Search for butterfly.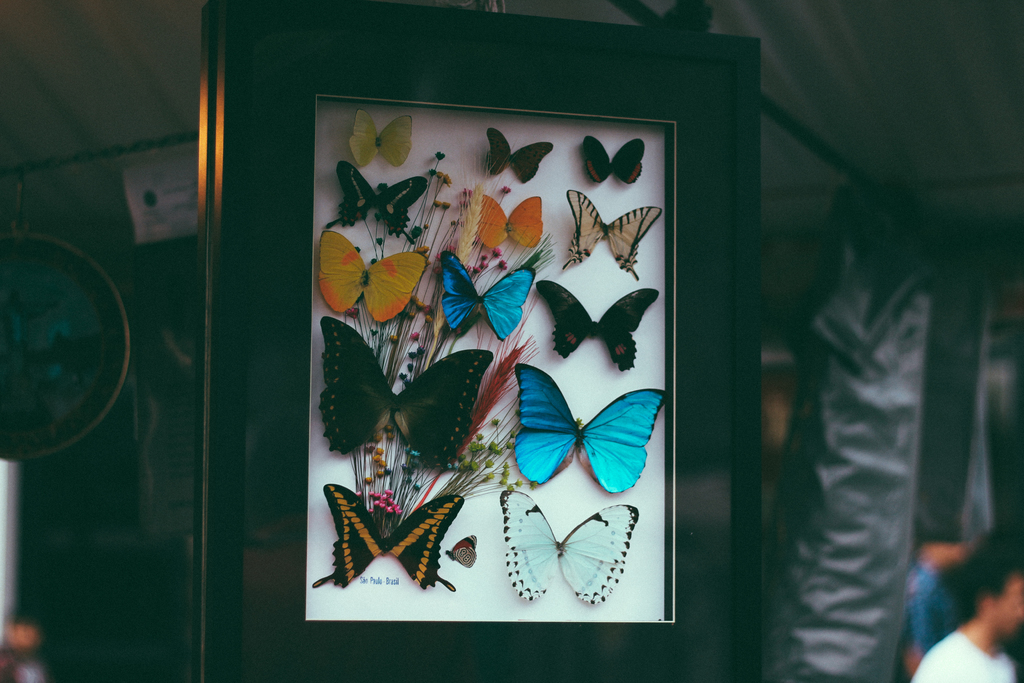
Found at select_region(563, 186, 664, 286).
